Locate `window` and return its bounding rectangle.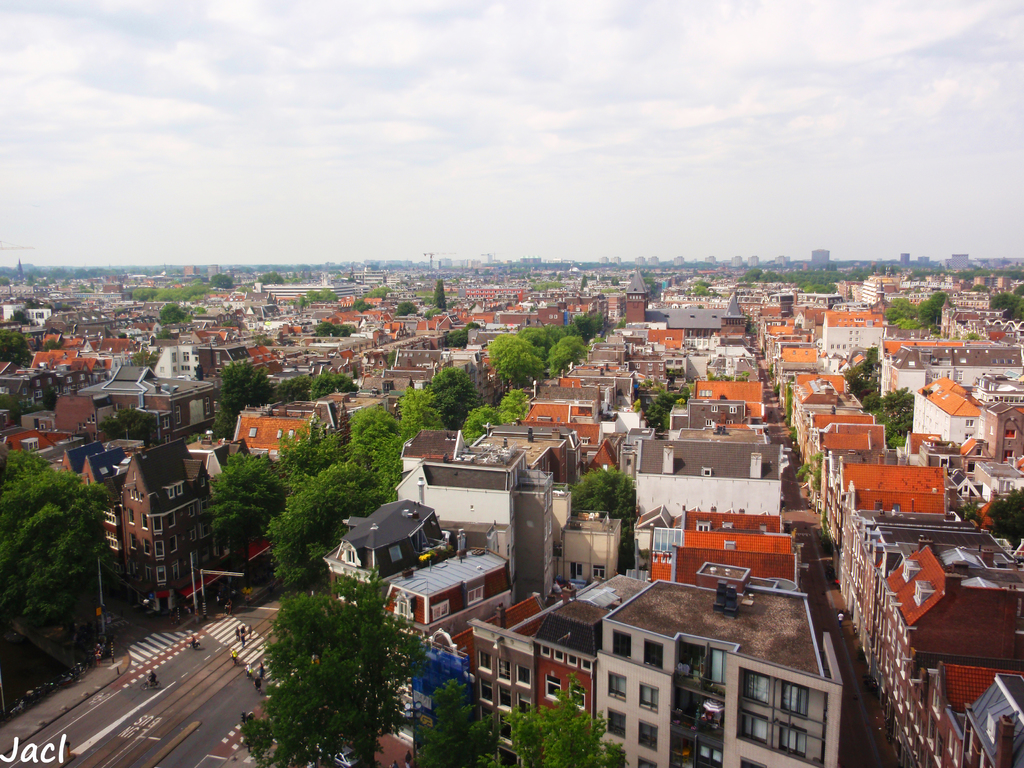
(637,717,659,751).
